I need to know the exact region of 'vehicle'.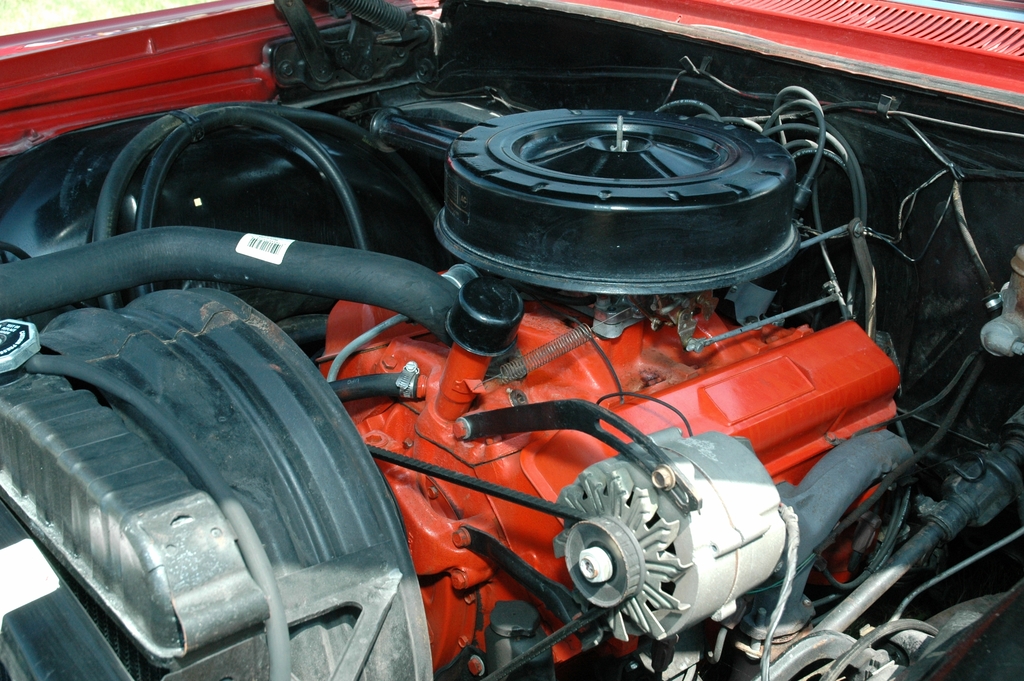
Region: {"x1": 0, "y1": 0, "x2": 1023, "y2": 680}.
